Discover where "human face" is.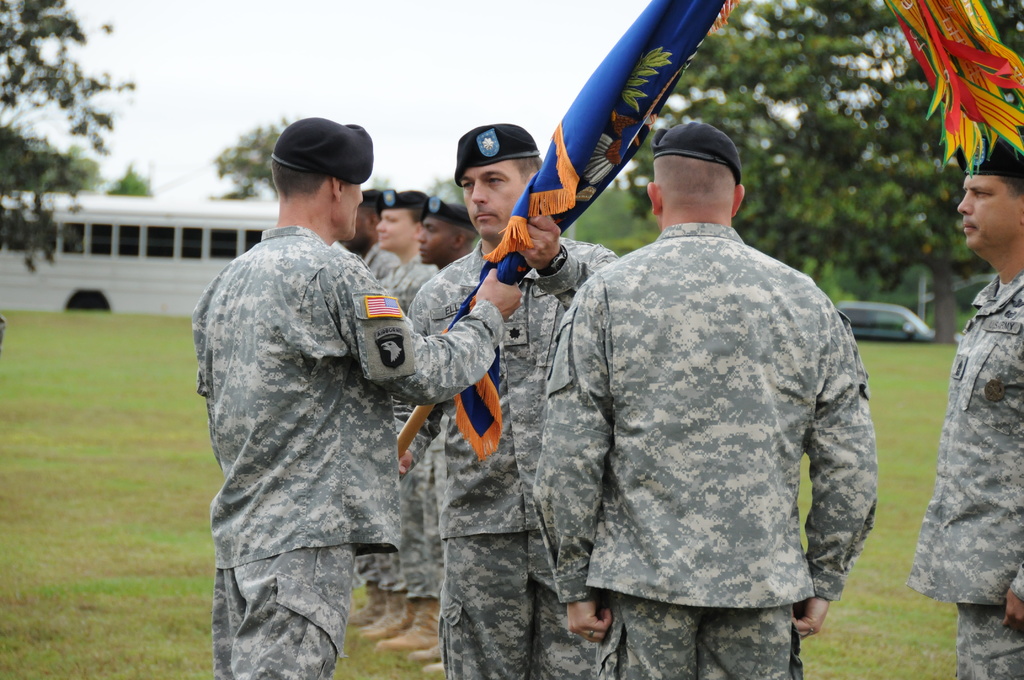
Discovered at (355, 204, 374, 238).
